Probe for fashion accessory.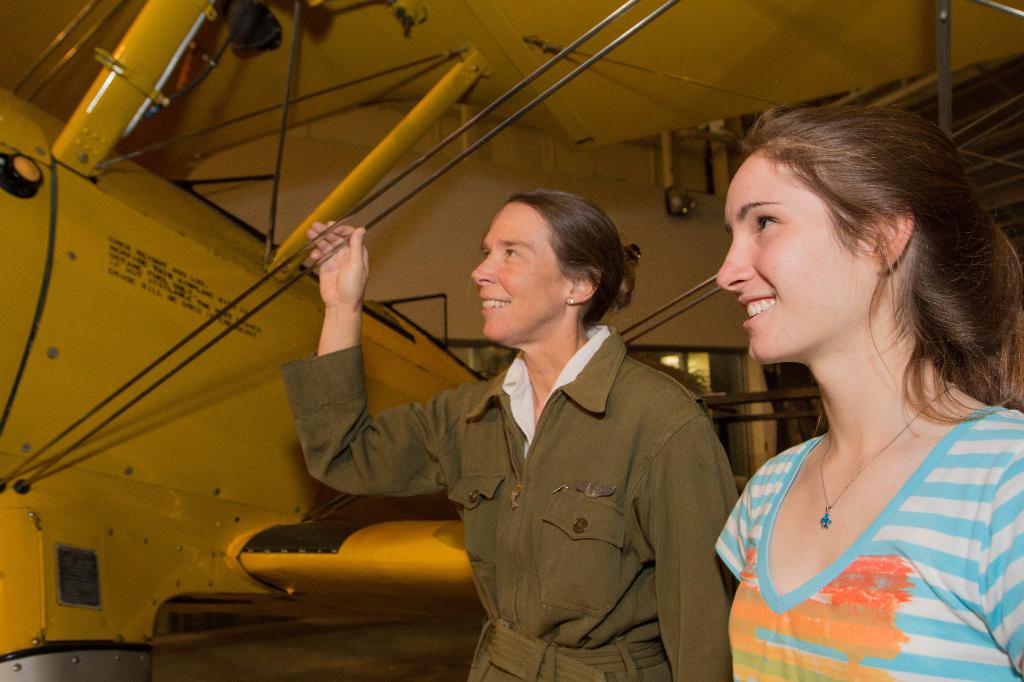
Probe result: <box>820,379,961,532</box>.
